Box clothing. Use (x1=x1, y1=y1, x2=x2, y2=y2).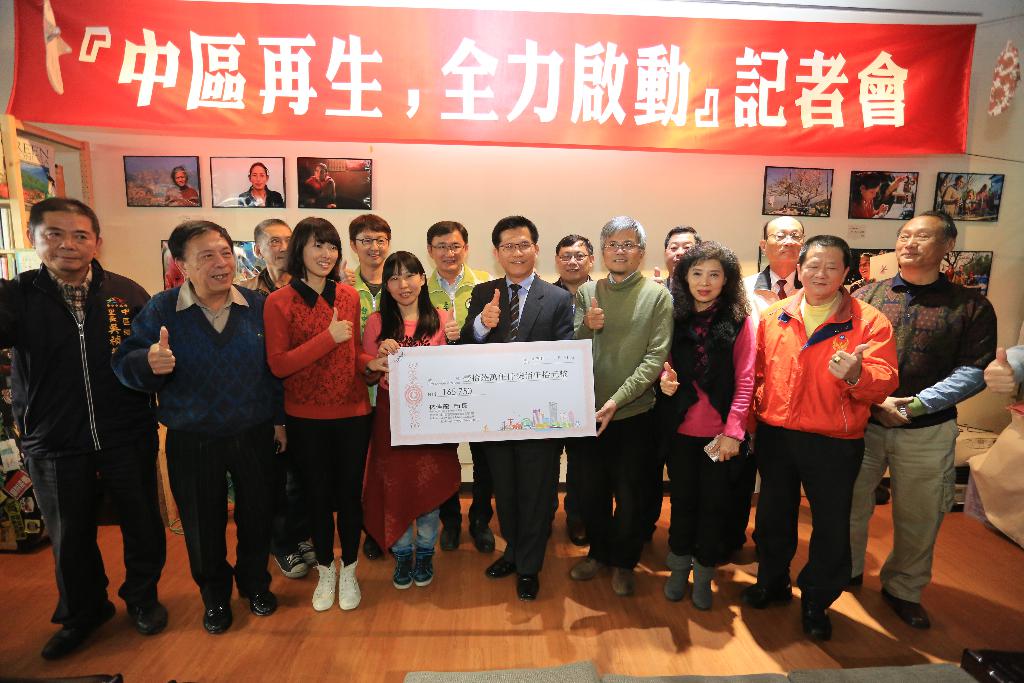
(x1=761, y1=251, x2=897, y2=604).
